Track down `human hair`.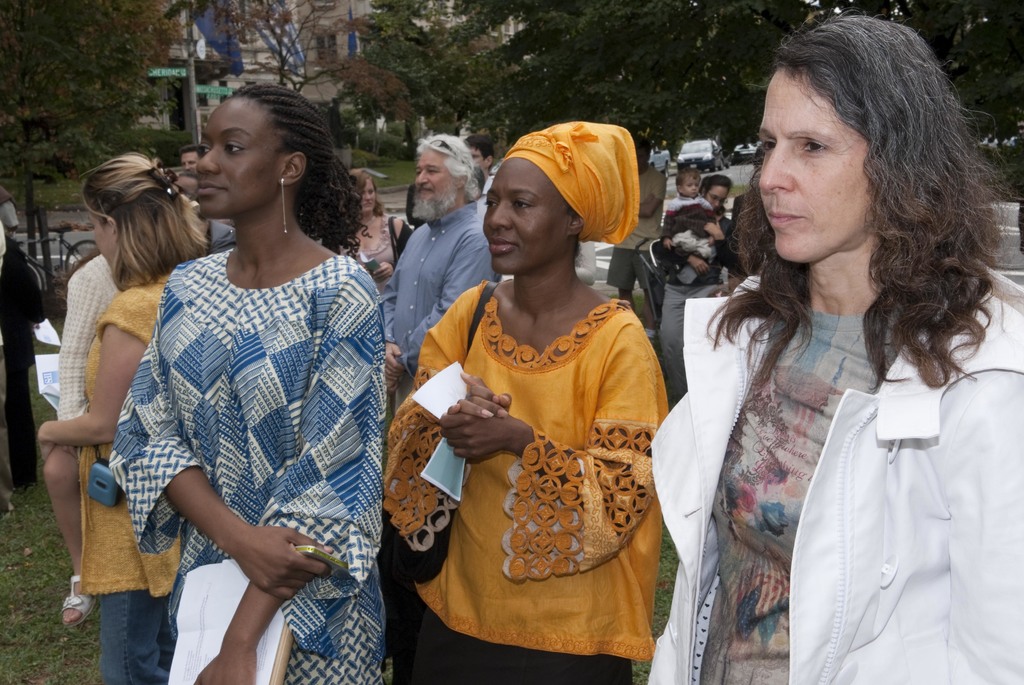
Tracked to pyautogui.locateOnScreen(347, 167, 383, 217).
